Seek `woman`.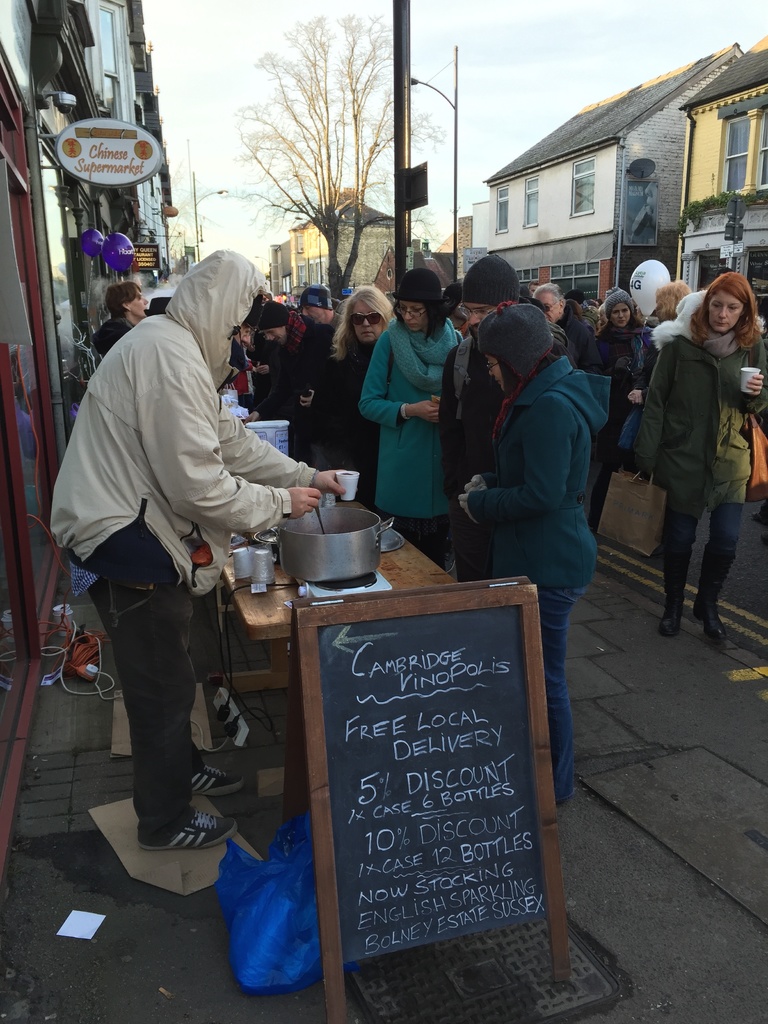
[x1=457, y1=299, x2=616, y2=808].
